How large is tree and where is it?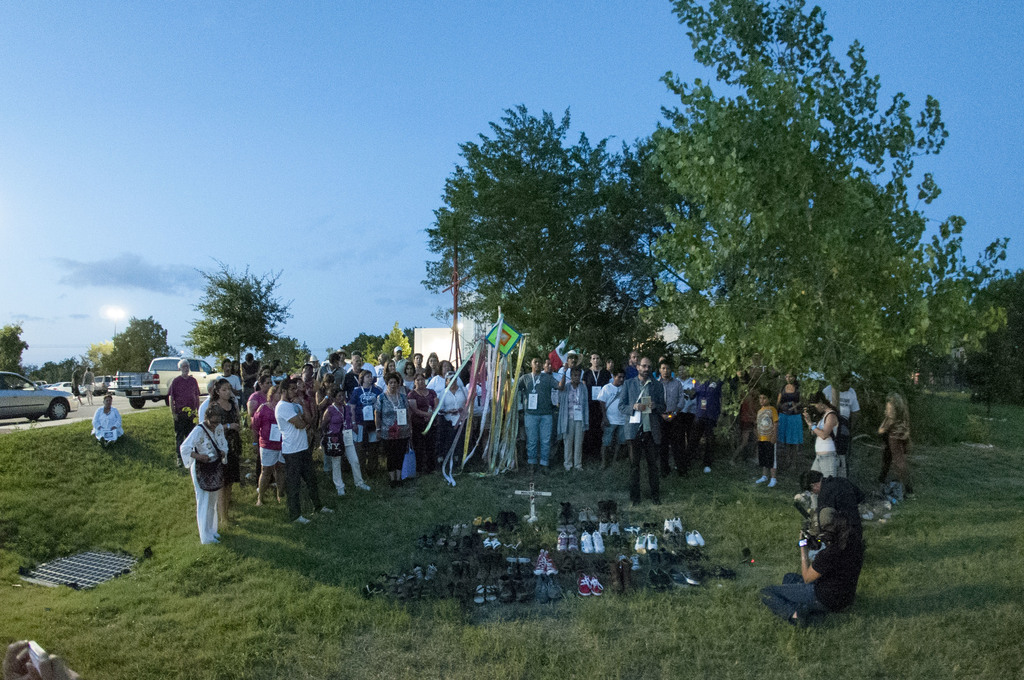
Bounding box: 106, 317, 163, 375.
